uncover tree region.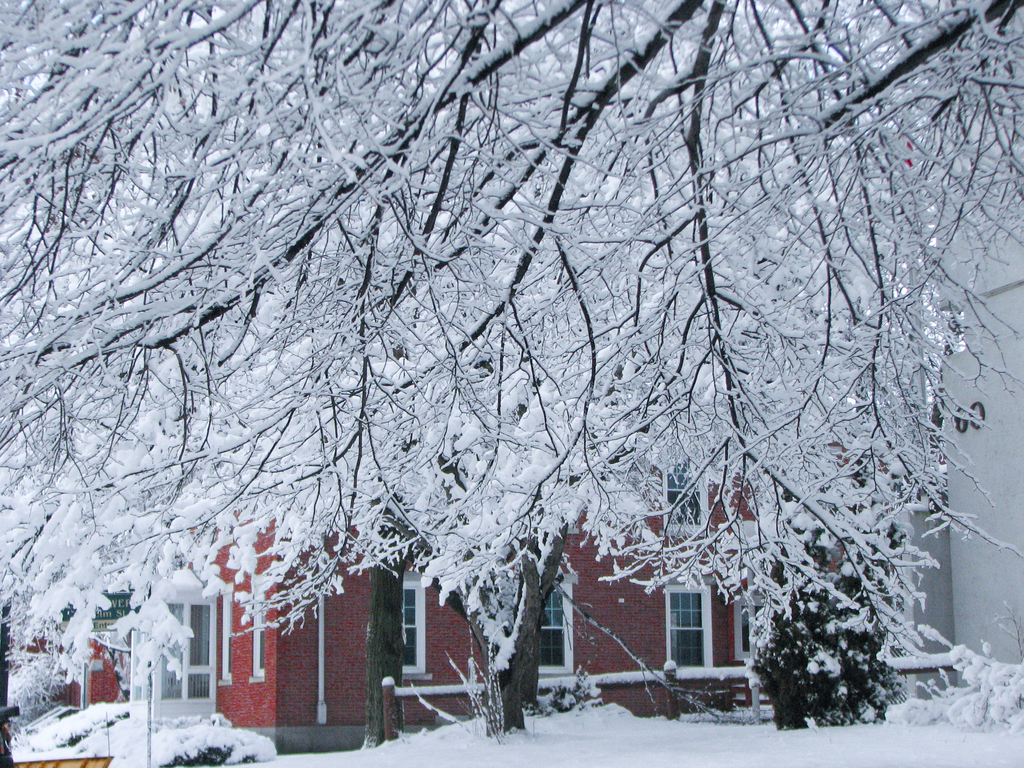
Uncovered: (left=752, top=443, right=920, bottom=730).
